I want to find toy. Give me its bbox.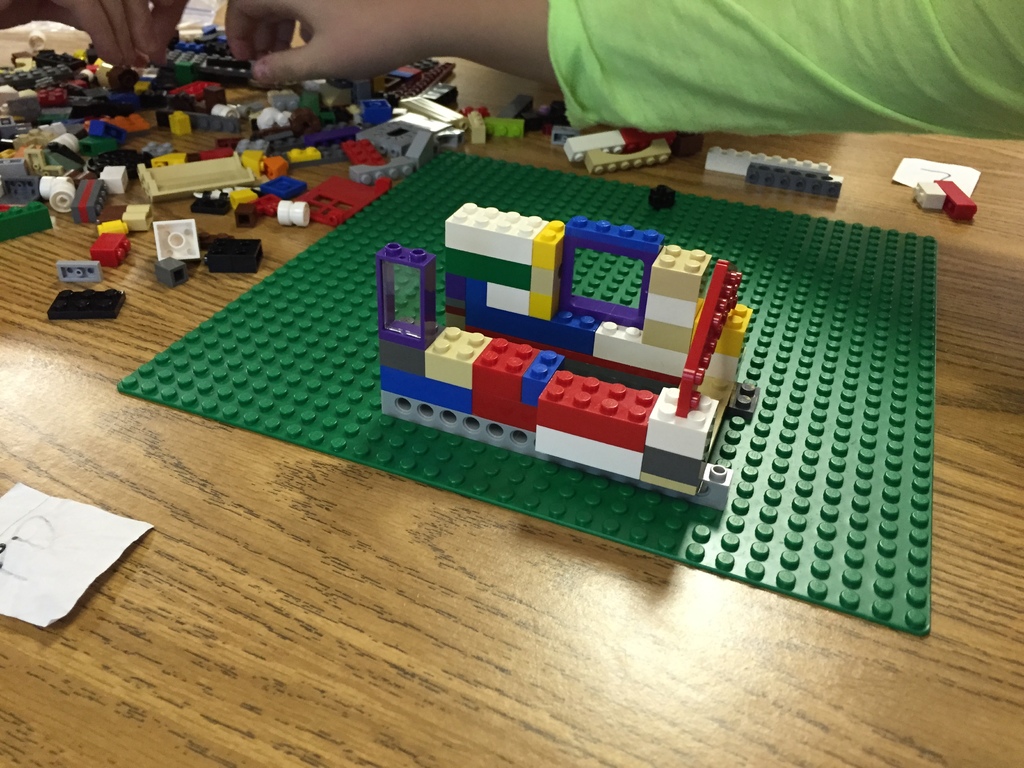
locate(204, 244, 259, 271).
